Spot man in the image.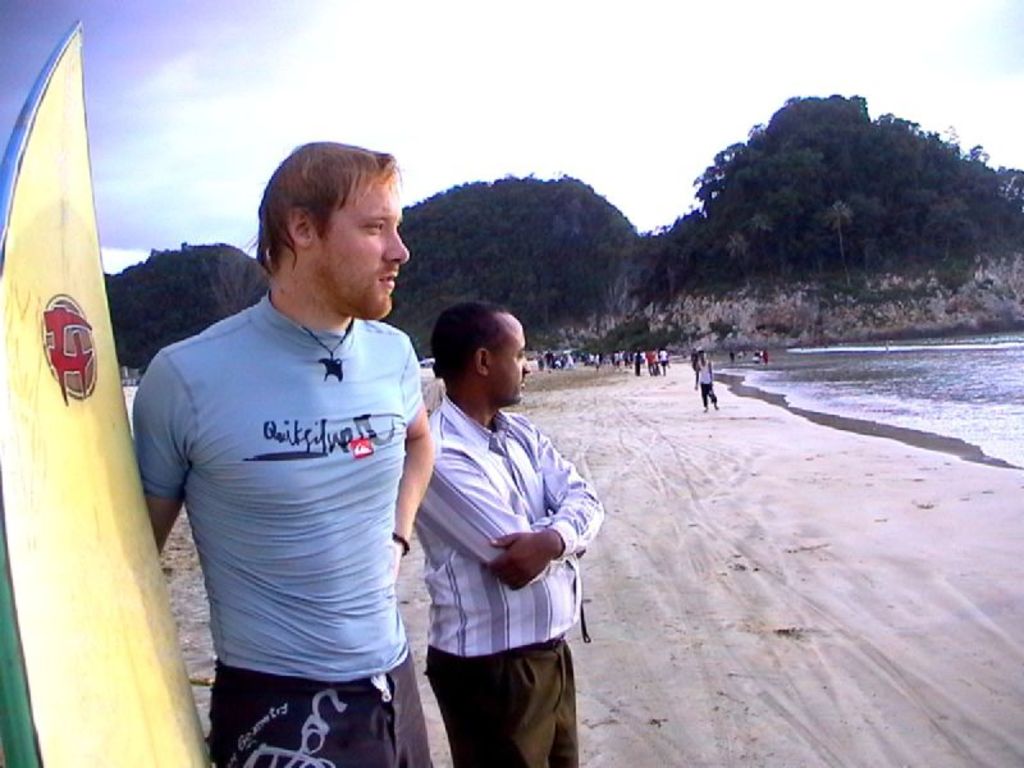
man found at (x1=695, y1=353, x2=723, y2=410).
